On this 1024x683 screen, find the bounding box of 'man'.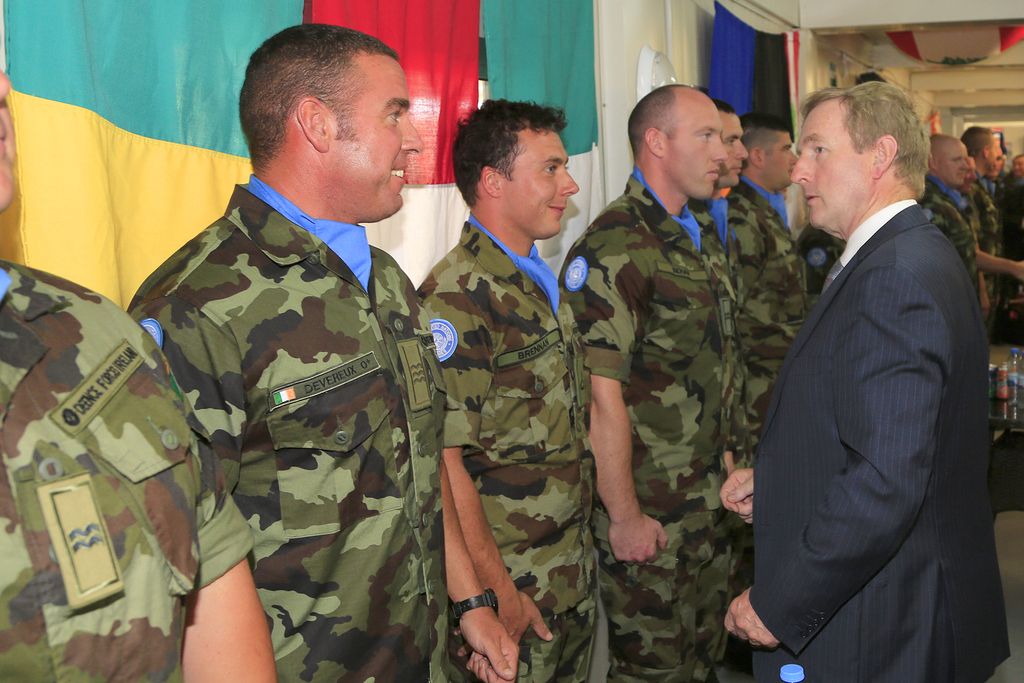
Bounding box: bbox=[738, 61, 1014, 674].
